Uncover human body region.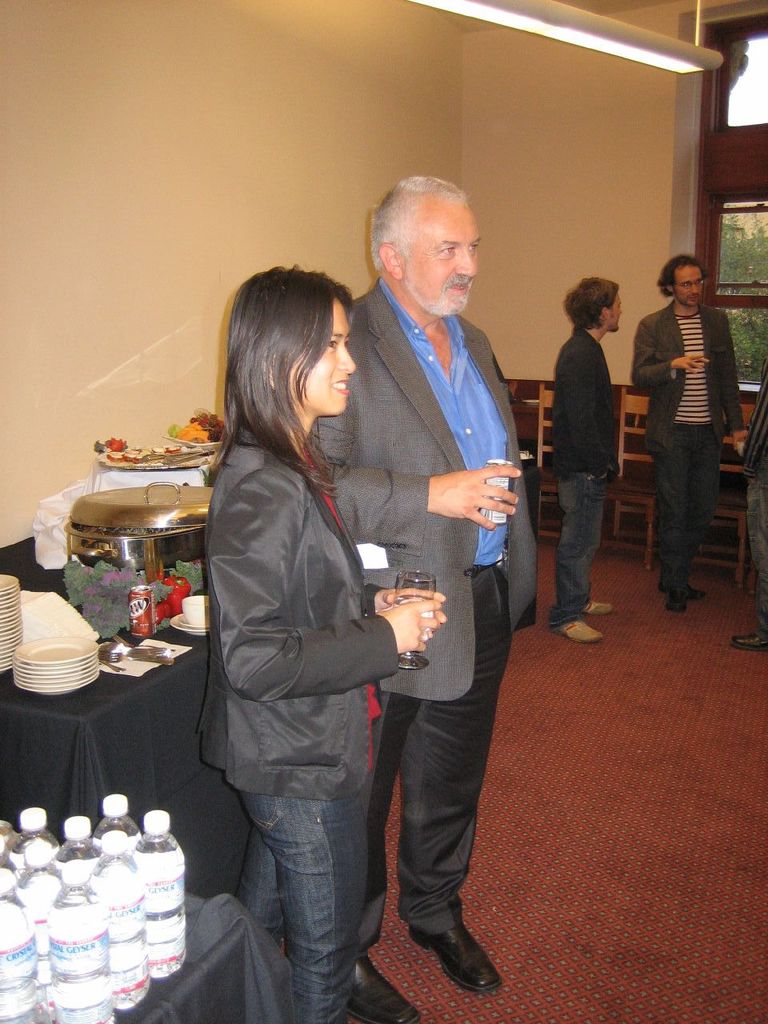
Uncovered: [649, 222, 748, 608].
